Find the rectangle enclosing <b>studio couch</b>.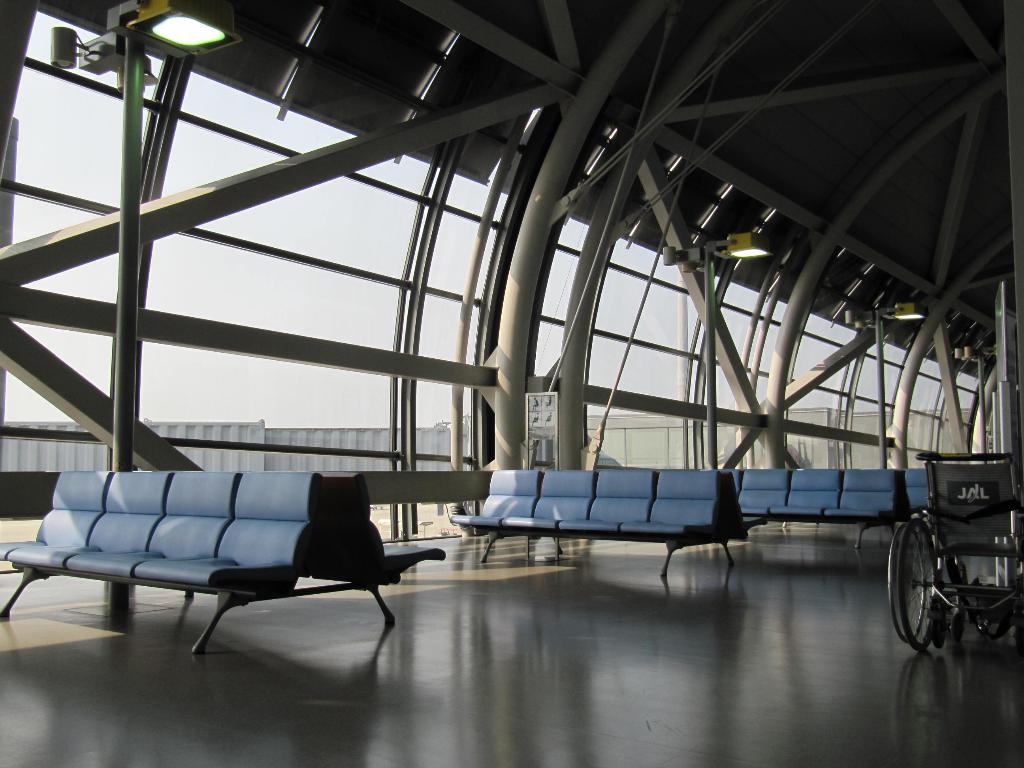
region(458, 467, 732, 577).
